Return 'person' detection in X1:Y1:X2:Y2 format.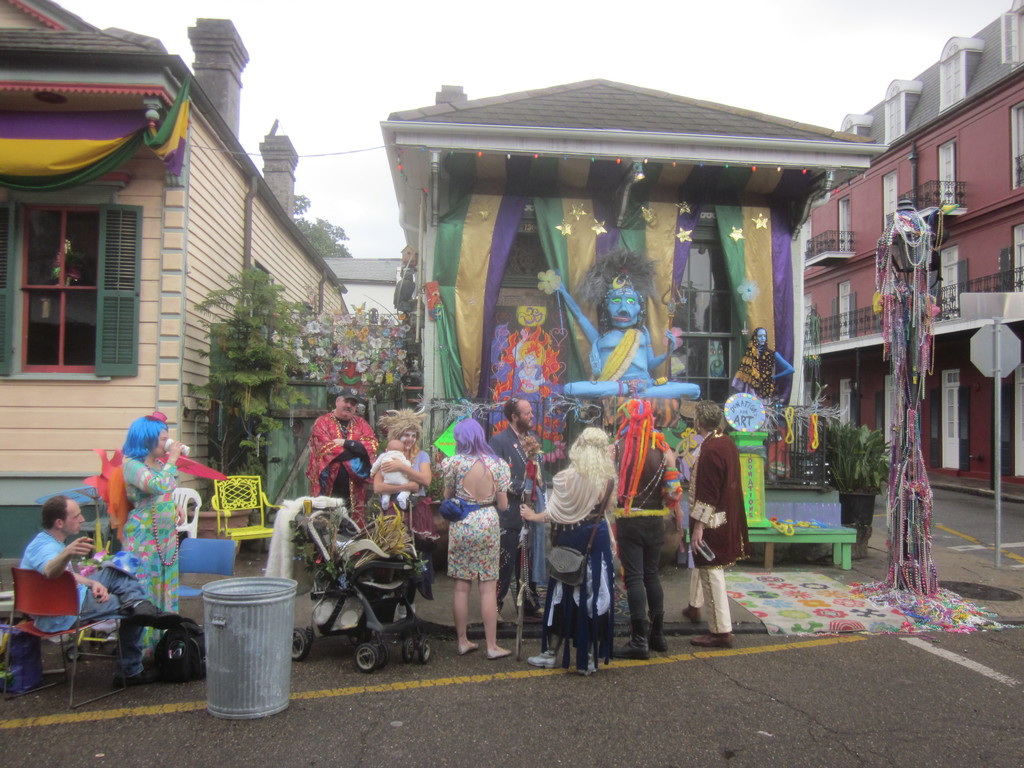
17:495:181:686.
